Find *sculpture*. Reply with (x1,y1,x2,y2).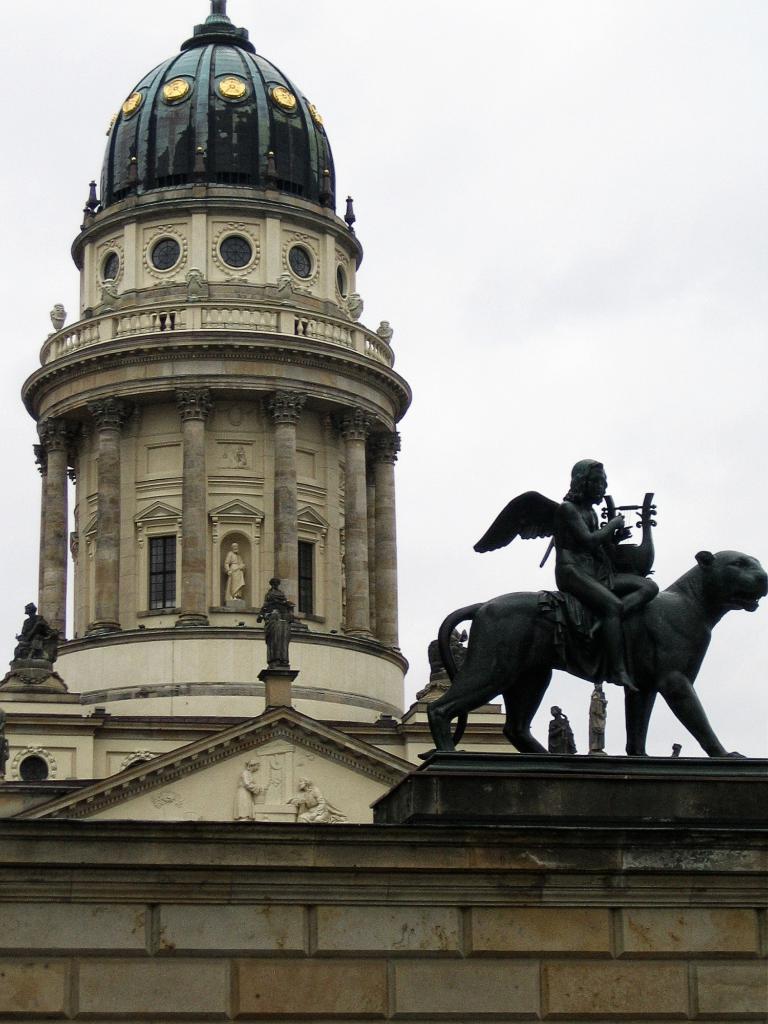
(547,705,578,750).
